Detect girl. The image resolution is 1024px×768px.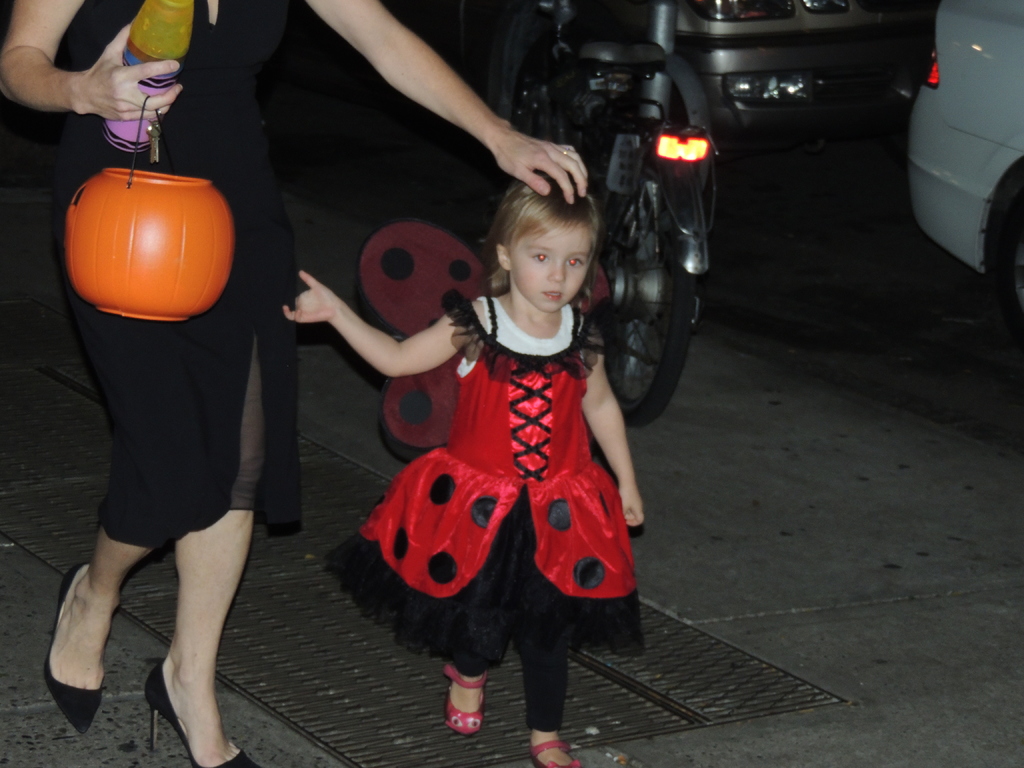
bbox(285, 166, 637, 767).
